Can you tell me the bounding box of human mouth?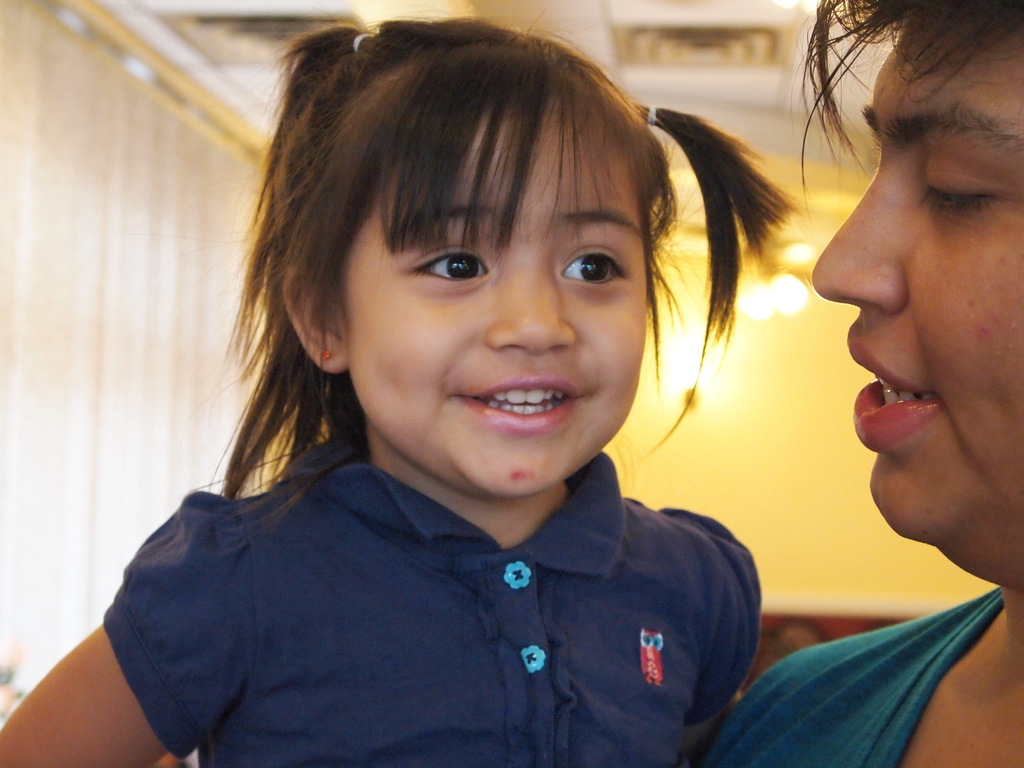
BBox(469, 373, 579, 440).
